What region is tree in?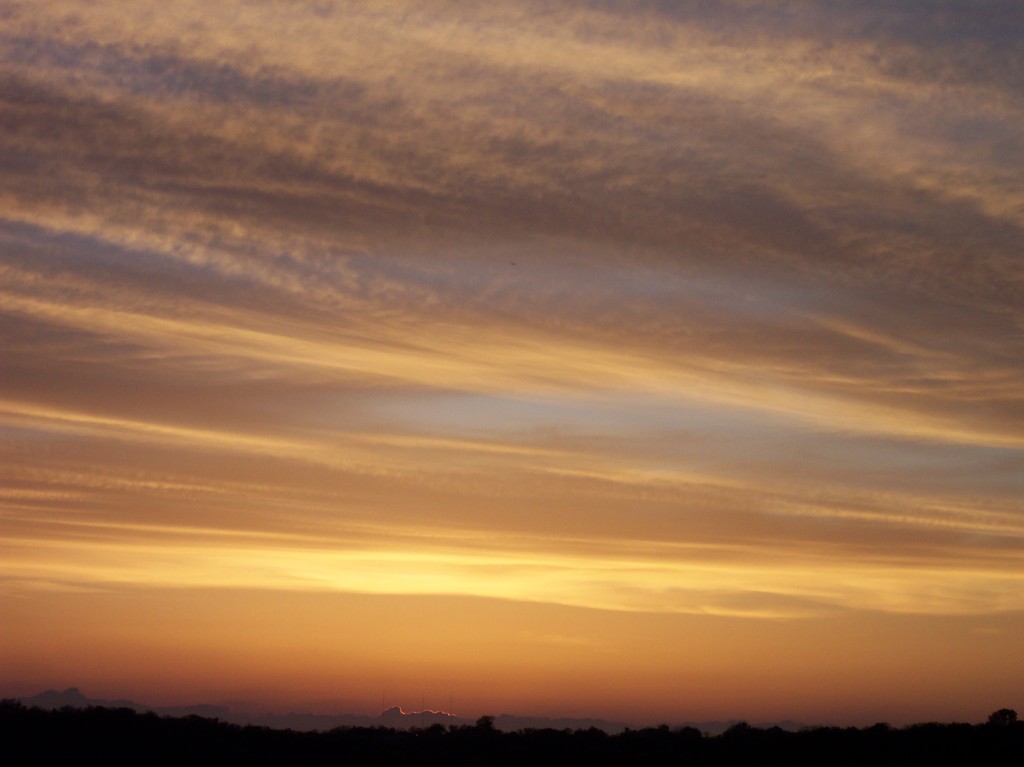
bbox=[979, 700, 1023, 750].
